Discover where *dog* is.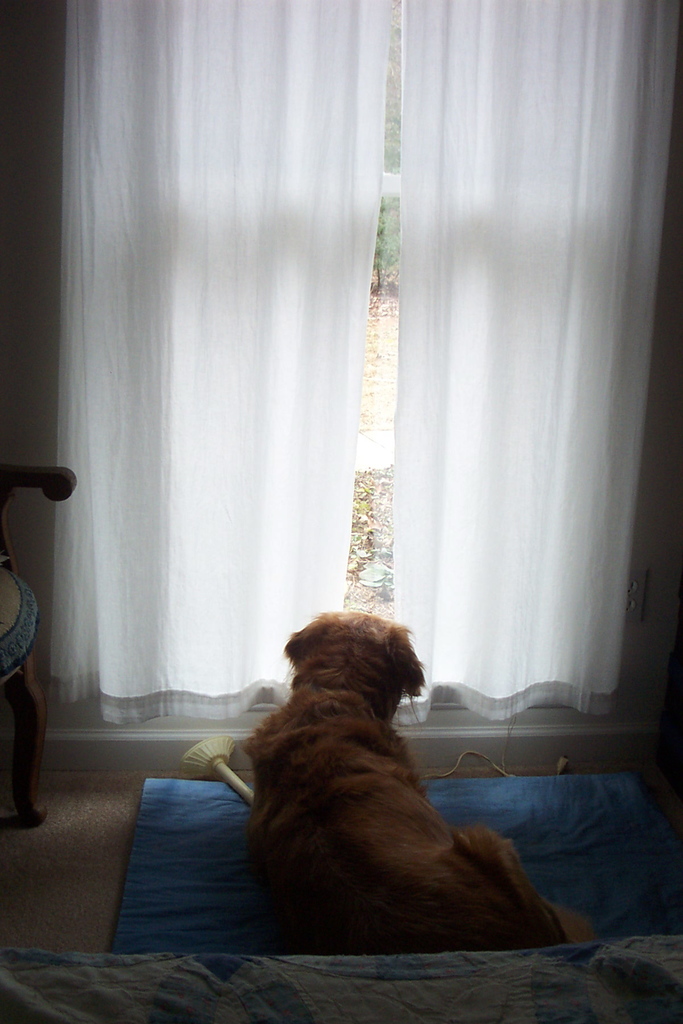
Discovered at [x1=239, y1=609, x2=589, y2=957].
